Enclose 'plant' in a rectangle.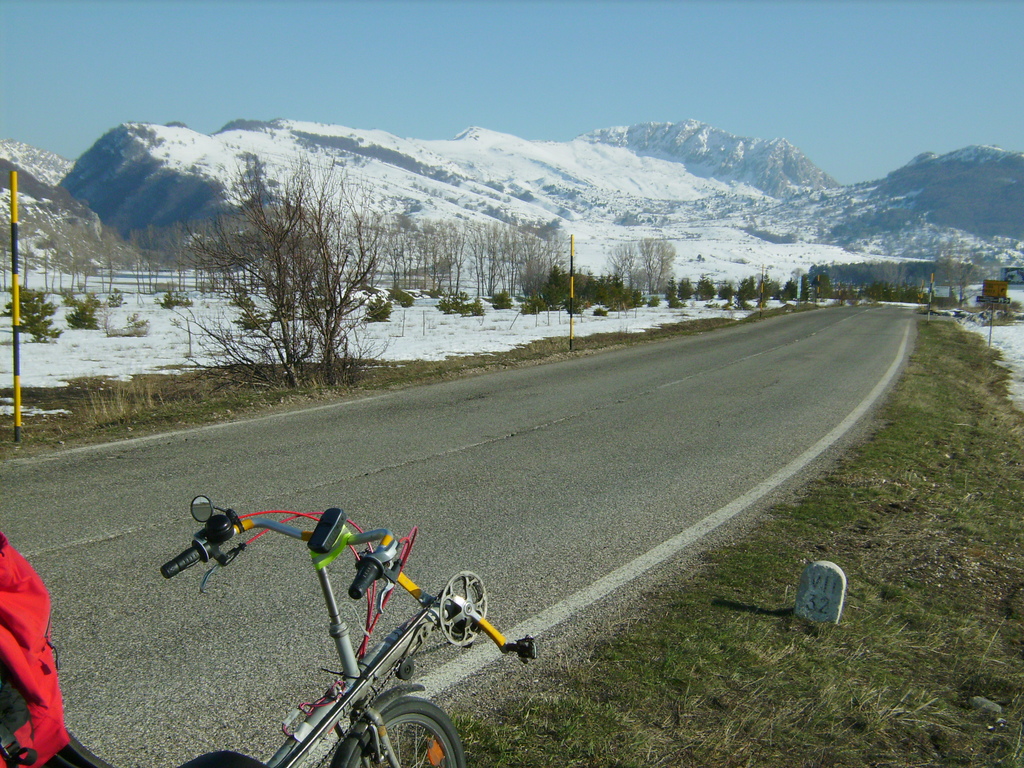
x1=718, y1=284, x2=738, y2=303.
